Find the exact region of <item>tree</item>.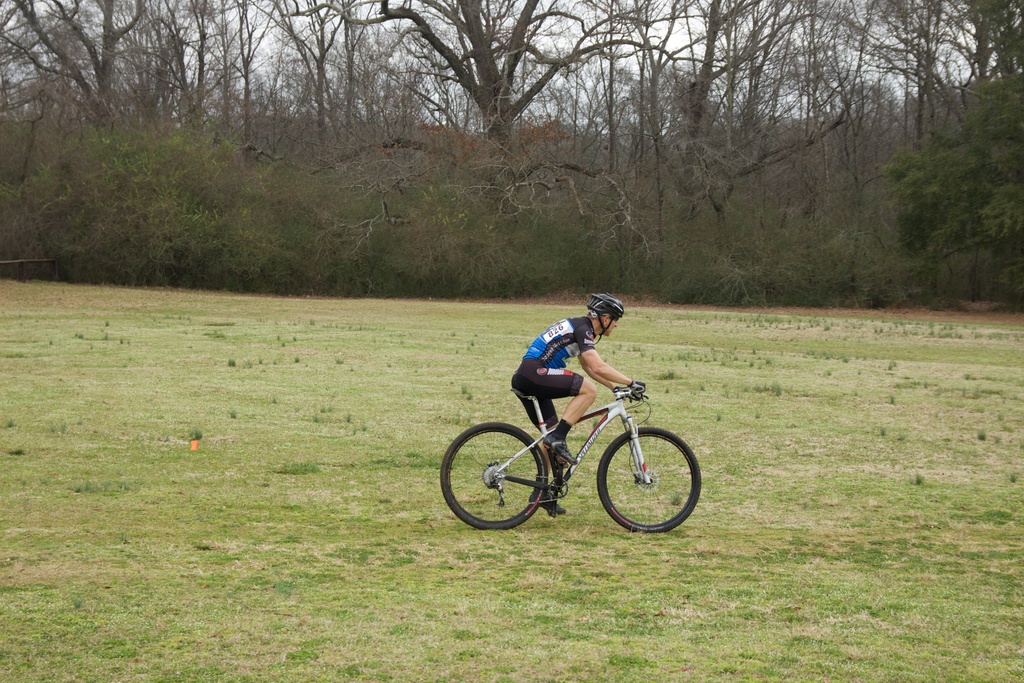
Exact region: (744, 0, 916, 204).
